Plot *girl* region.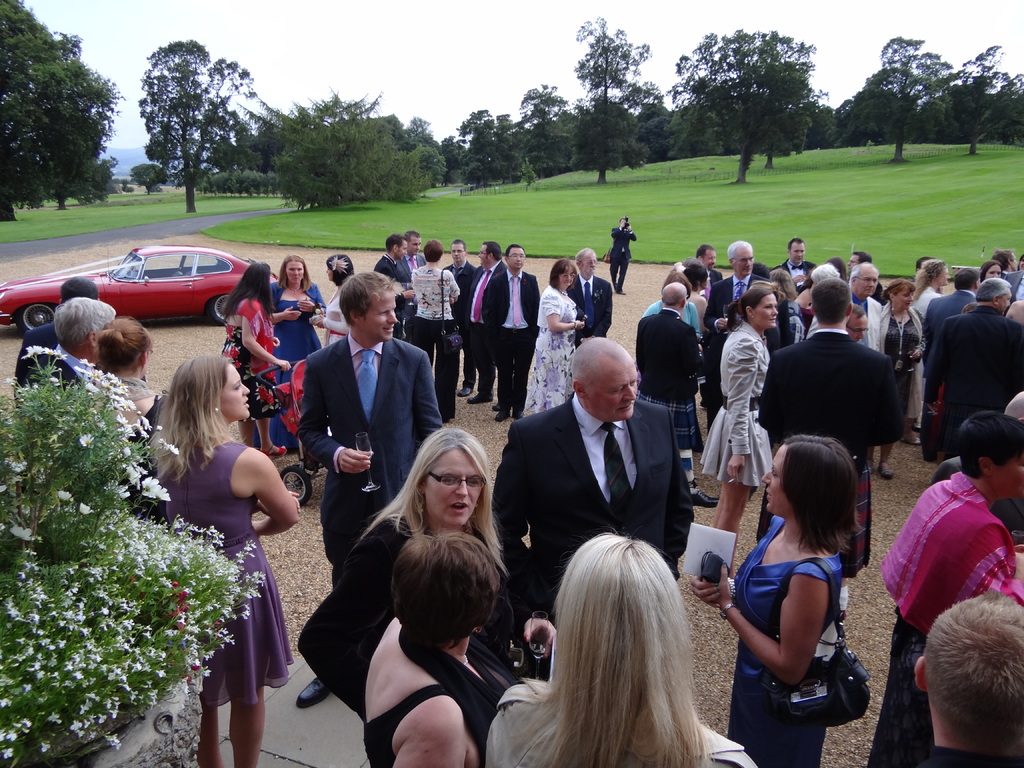
Plotted at 147 343 301 767.
